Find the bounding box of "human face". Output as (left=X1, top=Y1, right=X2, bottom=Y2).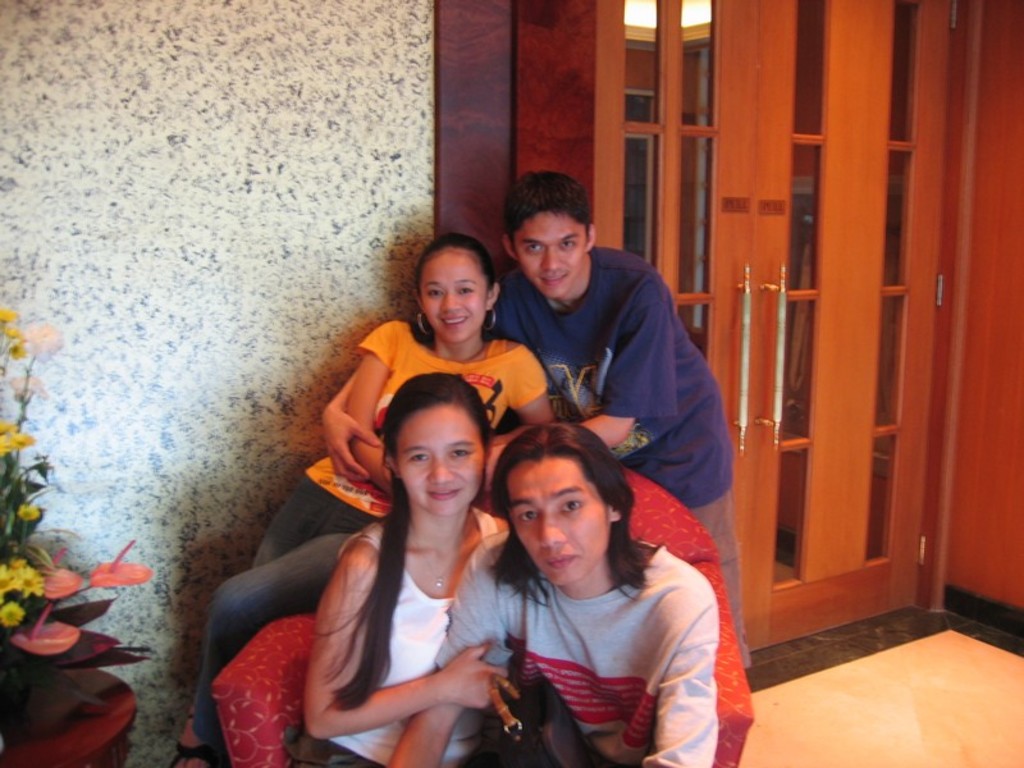
(left=399, top=406, right=484, bottom=516).
